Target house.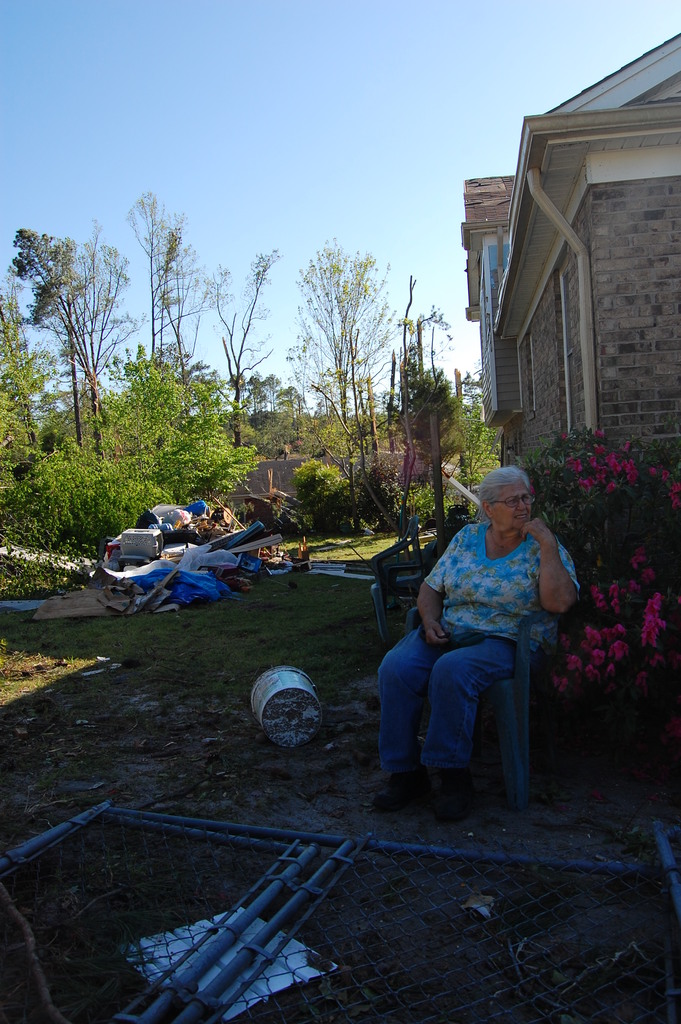
Target region: [459,30,680,486].
